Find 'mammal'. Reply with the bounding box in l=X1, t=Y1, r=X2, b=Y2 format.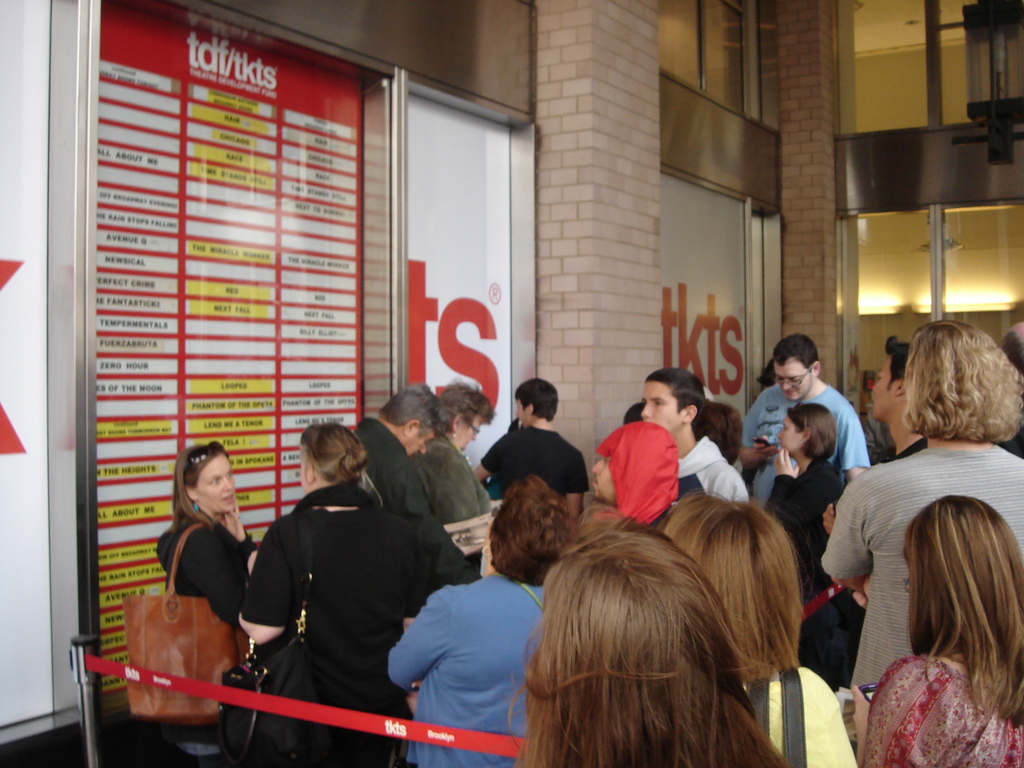
l=869, t=338, r=929, b=467.
